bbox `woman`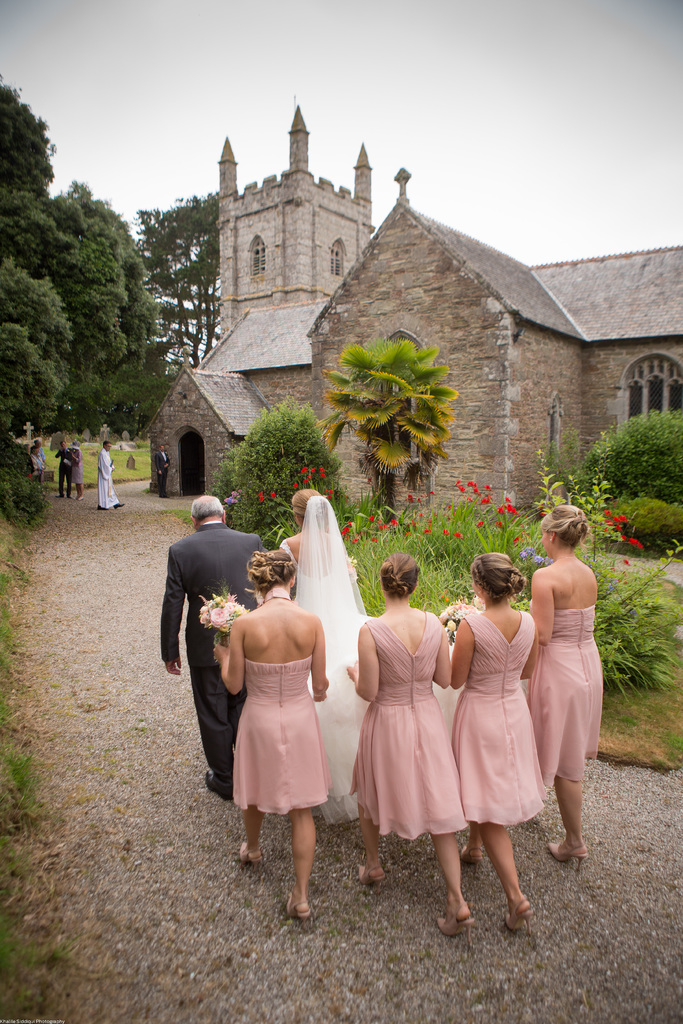
{"left": 68, "top": 440, "right": 92, "bottom": 497}
